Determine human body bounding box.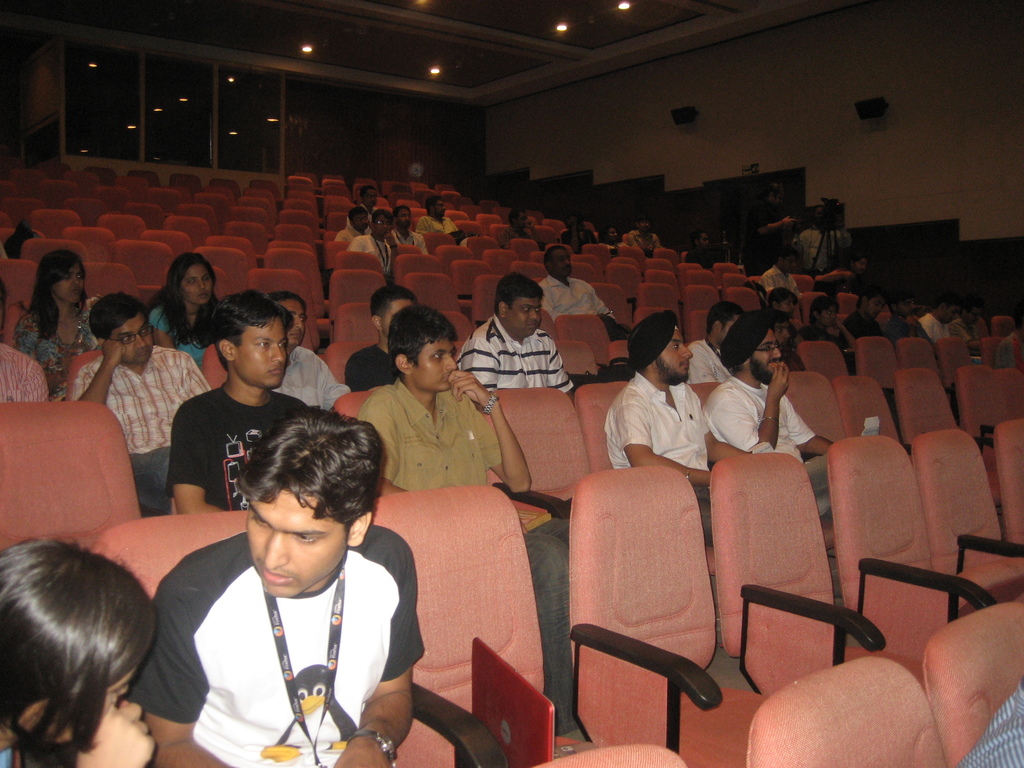
Determined: locate(620, 216, 659, 253).
